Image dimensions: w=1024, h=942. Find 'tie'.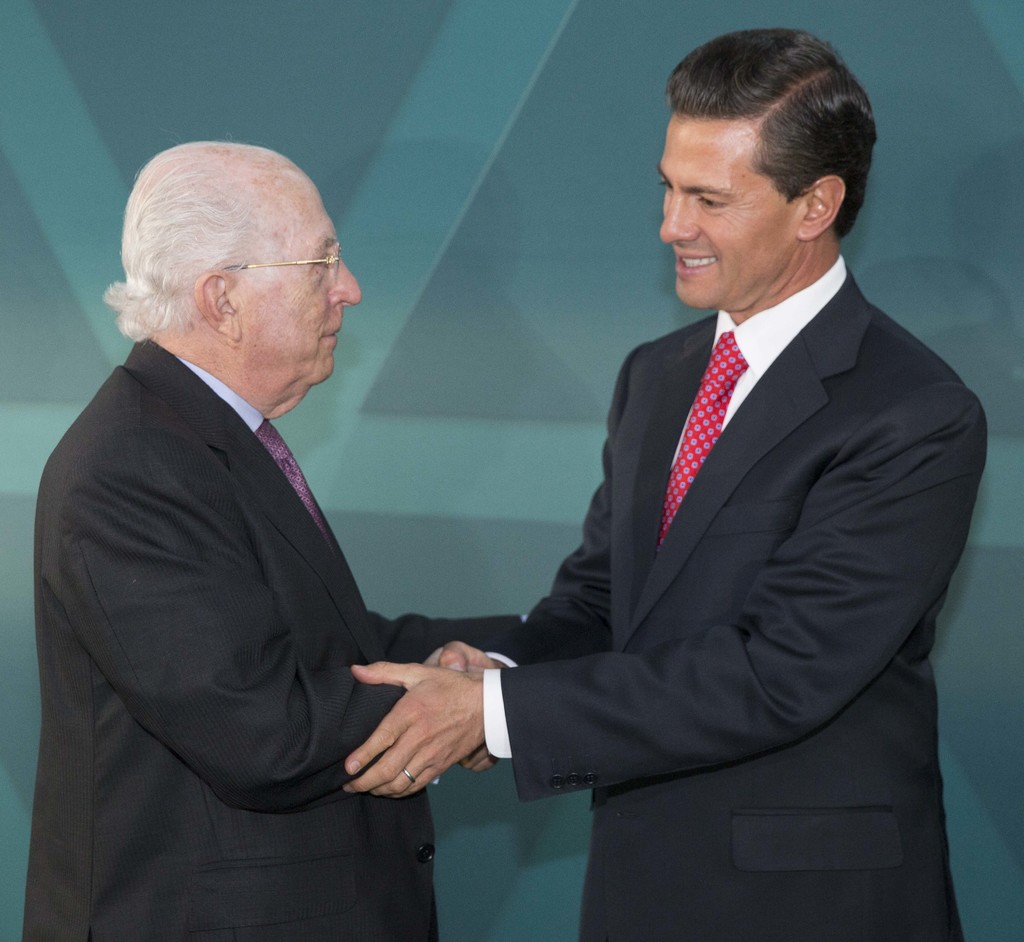
x1=662 y1=326 x2=744 y2=537.
